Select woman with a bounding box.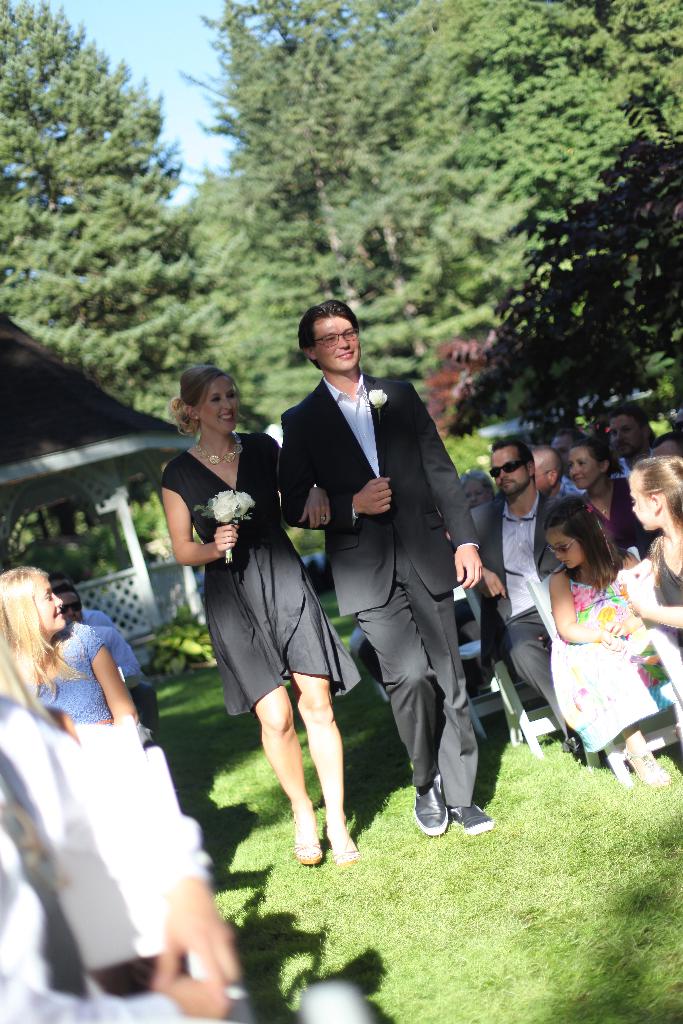
[0,567,138,735].
